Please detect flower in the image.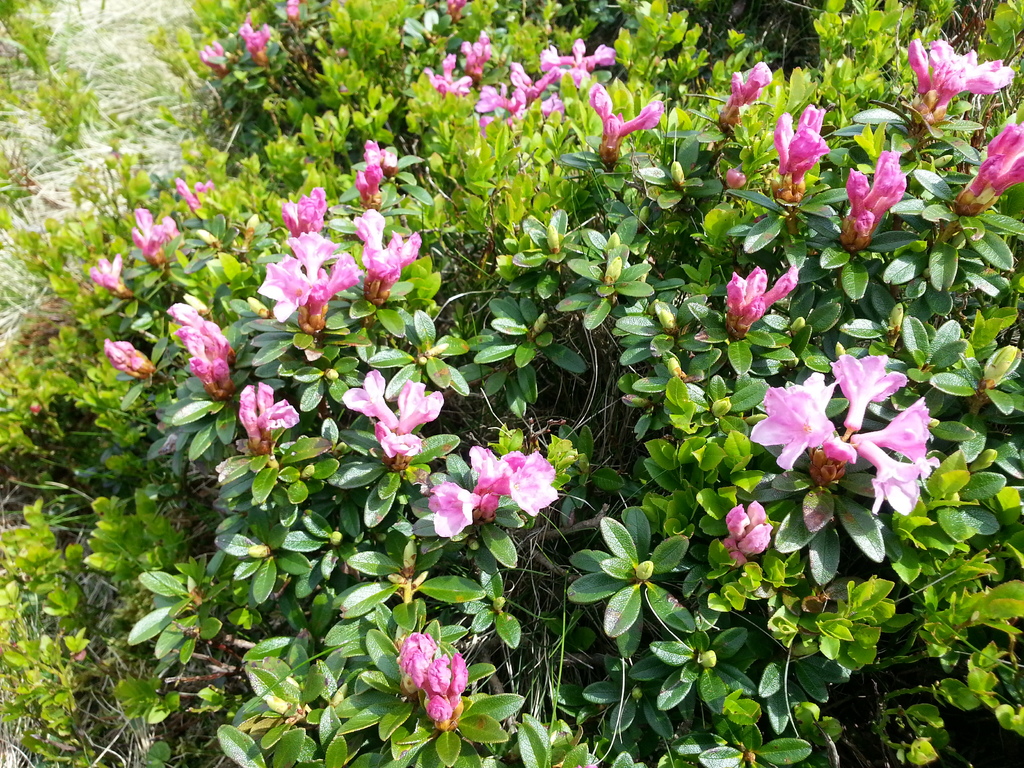
{"x1": 726, "y1": 65, "x2": 779, "y2": 130}.
